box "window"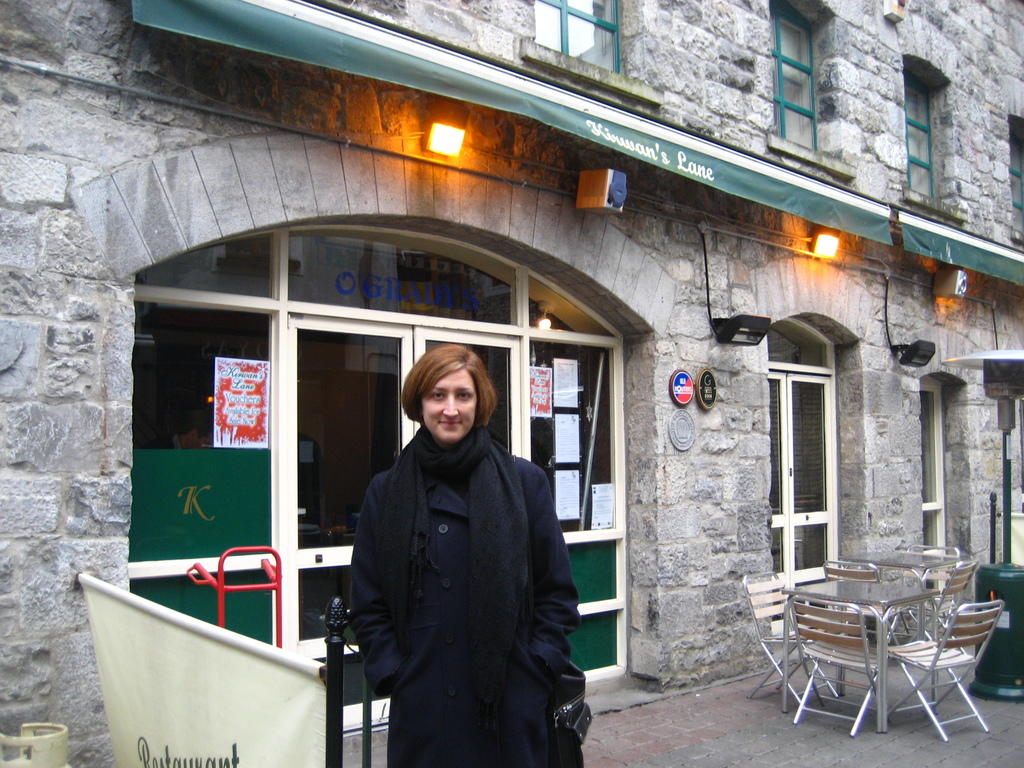
l=921, t=379, r=946, b=580
